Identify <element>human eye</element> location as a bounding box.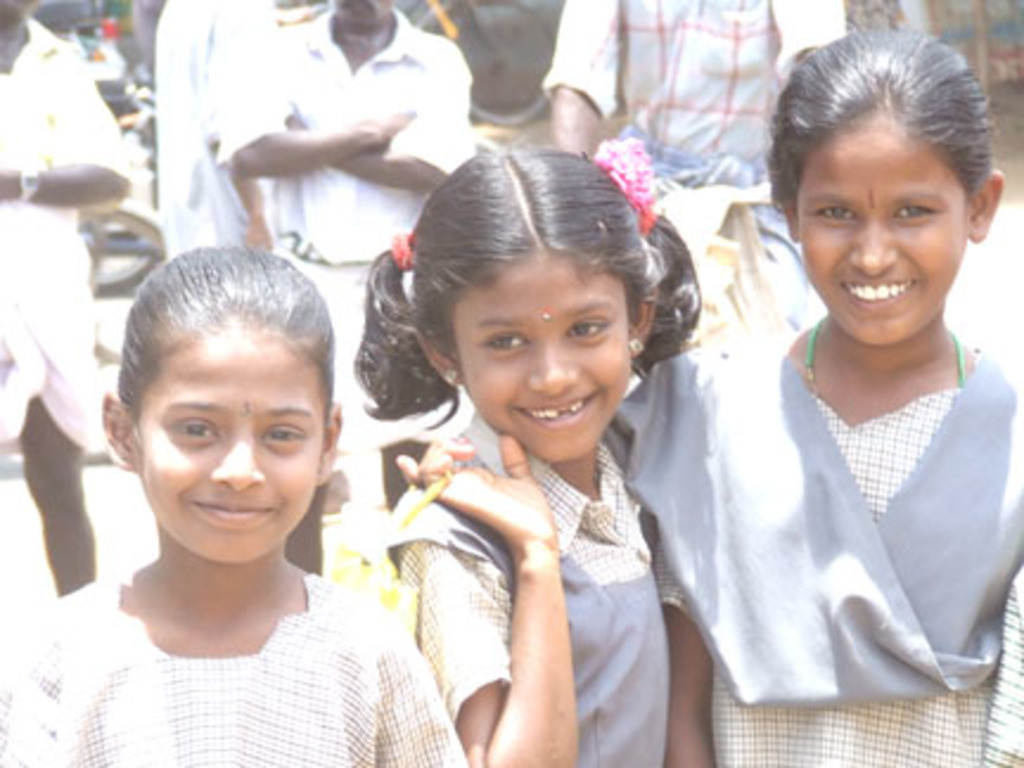
<box>564,315,607,348</box>.
